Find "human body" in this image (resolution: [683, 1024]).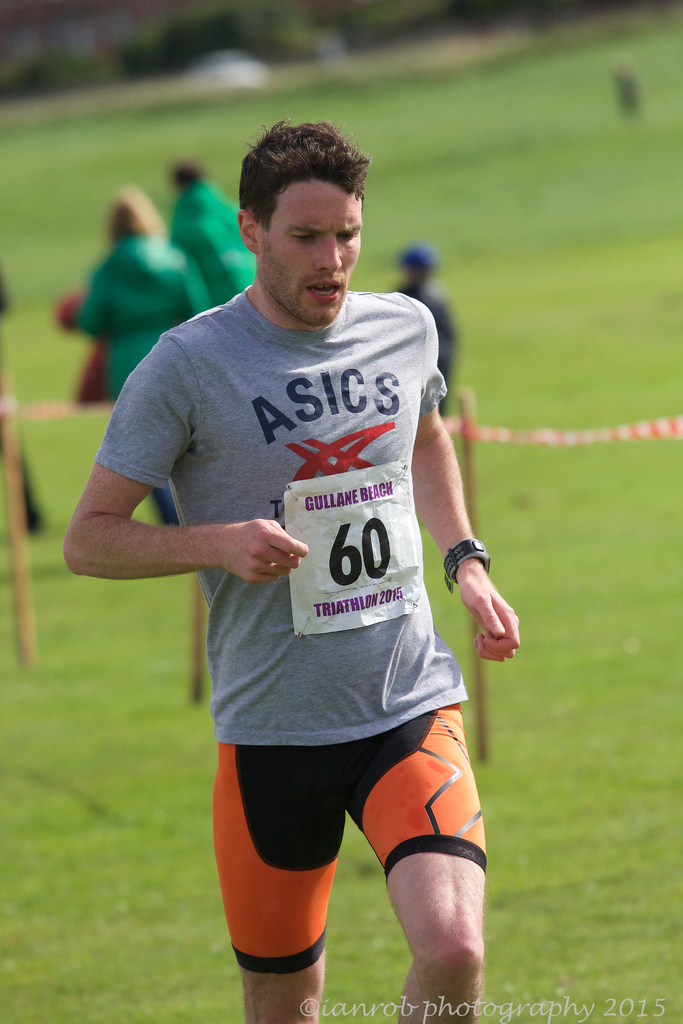
bbox=[185, 150, 248, 316].
